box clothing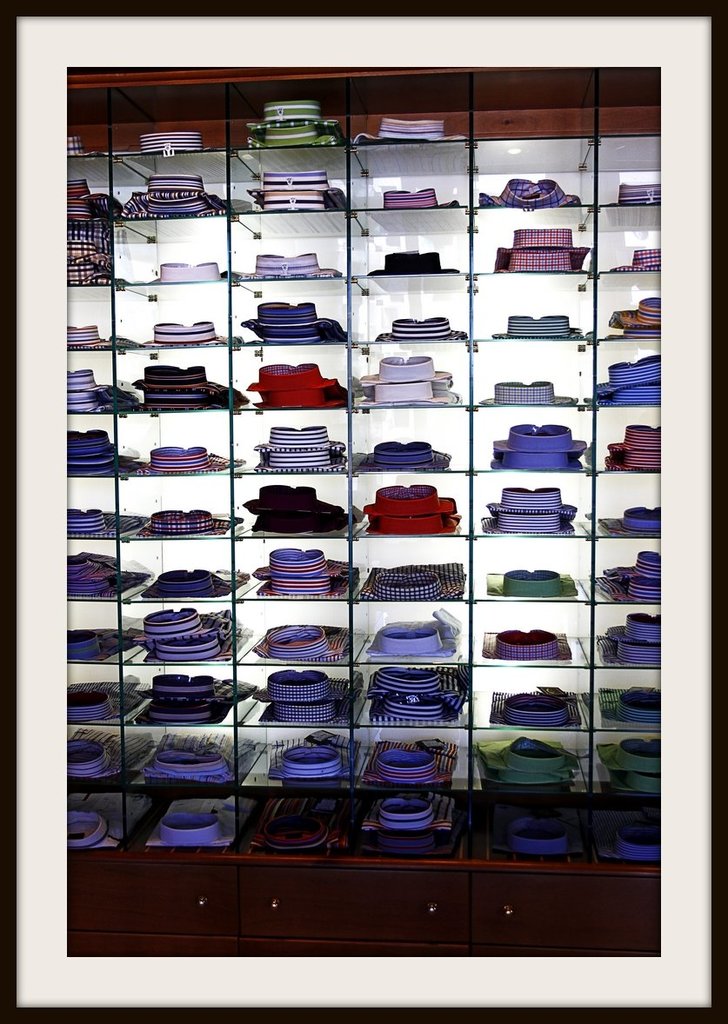
(x1=494, y1=223, x2=587, y2=281)
